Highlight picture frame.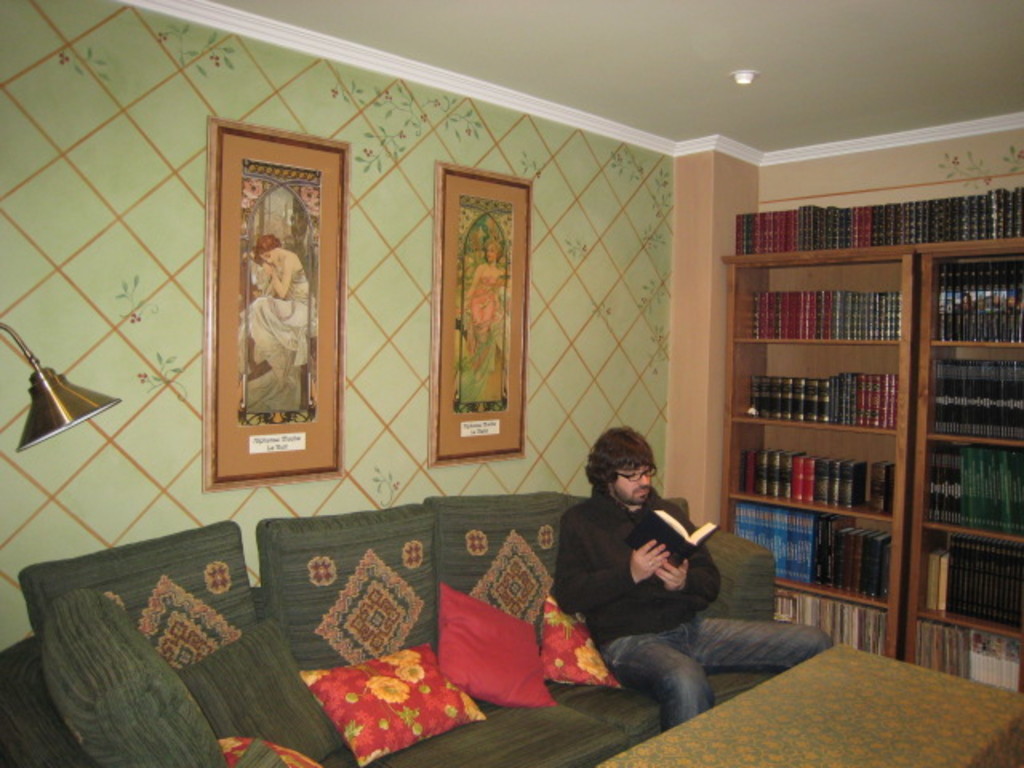
Highlighted region: <bbox>202, 115, 352, 493</bbox>.
